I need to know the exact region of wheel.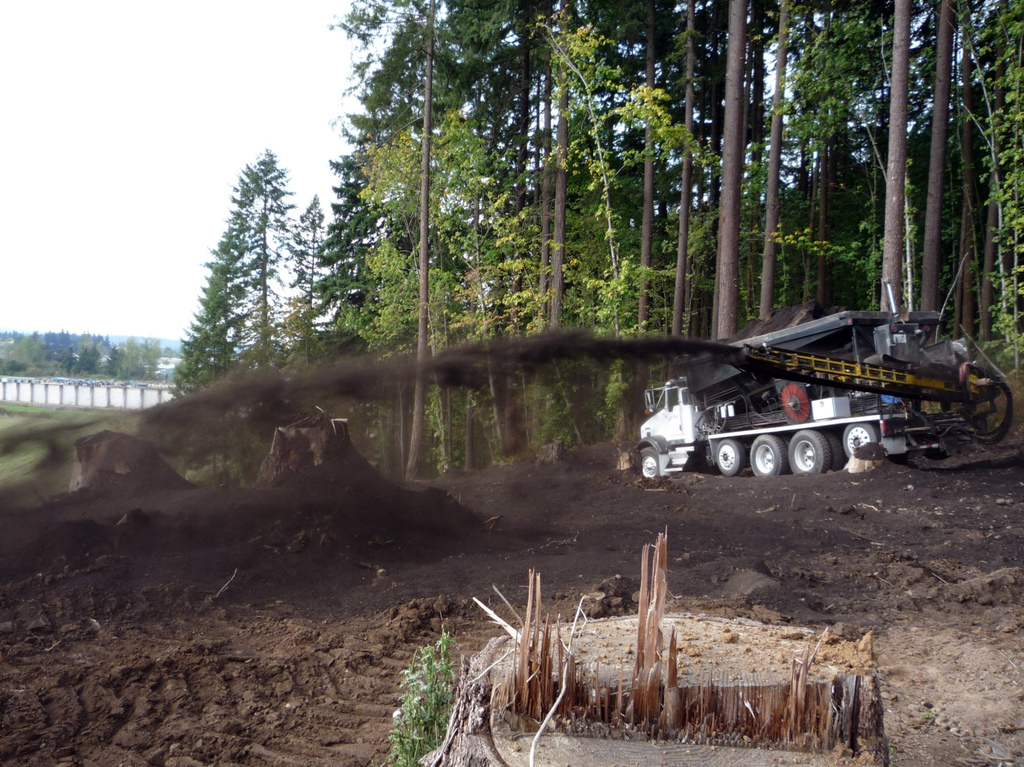
Region: (left=749, top=432, right=788, bottom=477).
